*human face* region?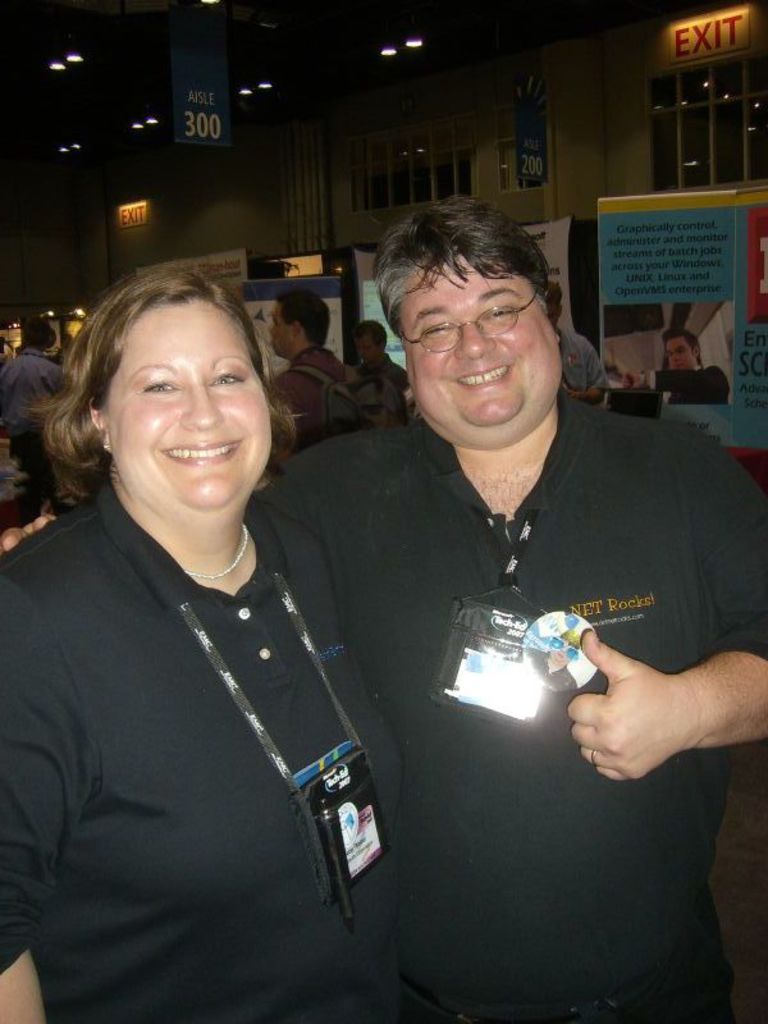
Rect(666, 343, 700, 369)
